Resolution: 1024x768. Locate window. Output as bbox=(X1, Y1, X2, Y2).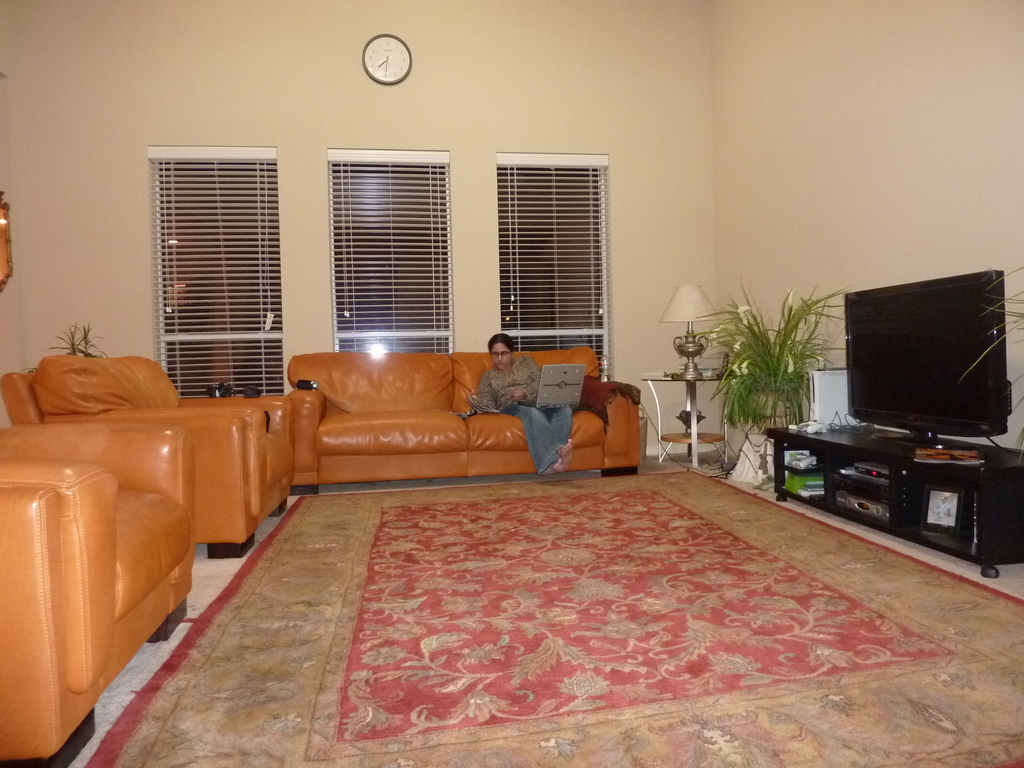
bbox=(493, 159, 611, 367).
